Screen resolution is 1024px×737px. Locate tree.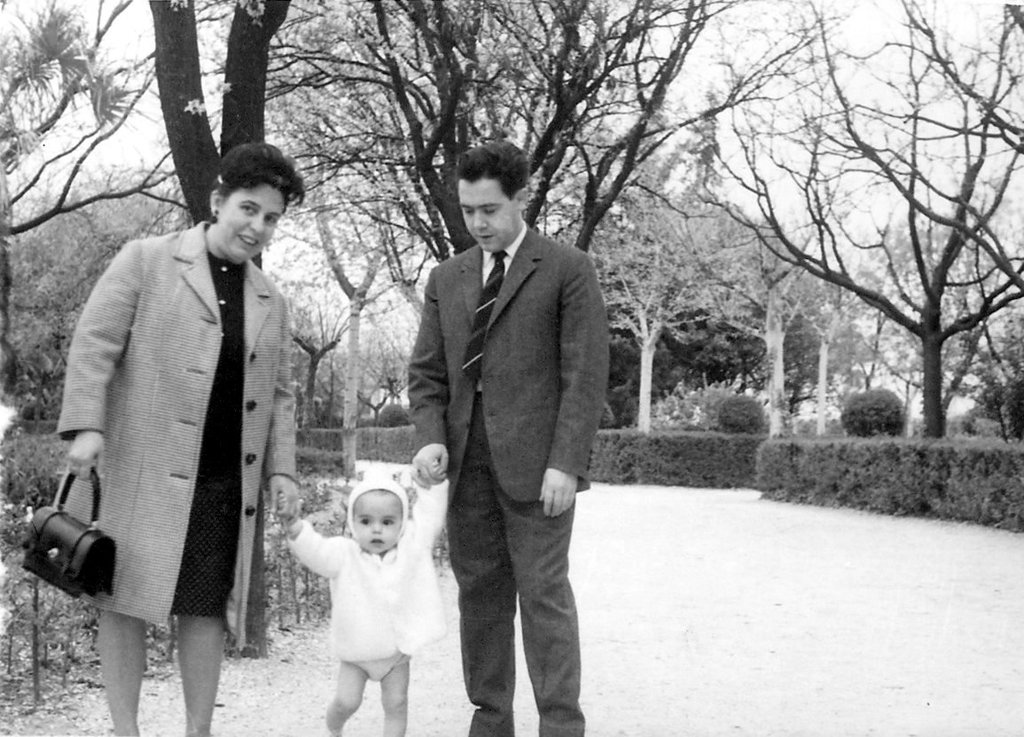
{"left": 715, "top": 218, "right": 809, "bottom": 484}.
